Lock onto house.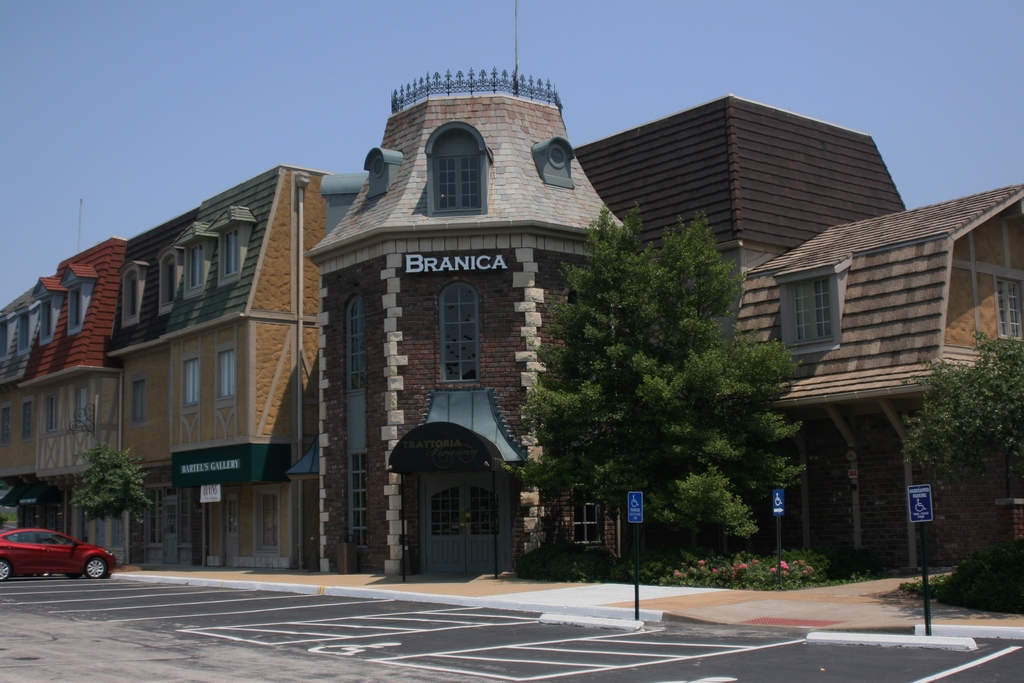
Locked: crop(110, 164, 338, 566).
